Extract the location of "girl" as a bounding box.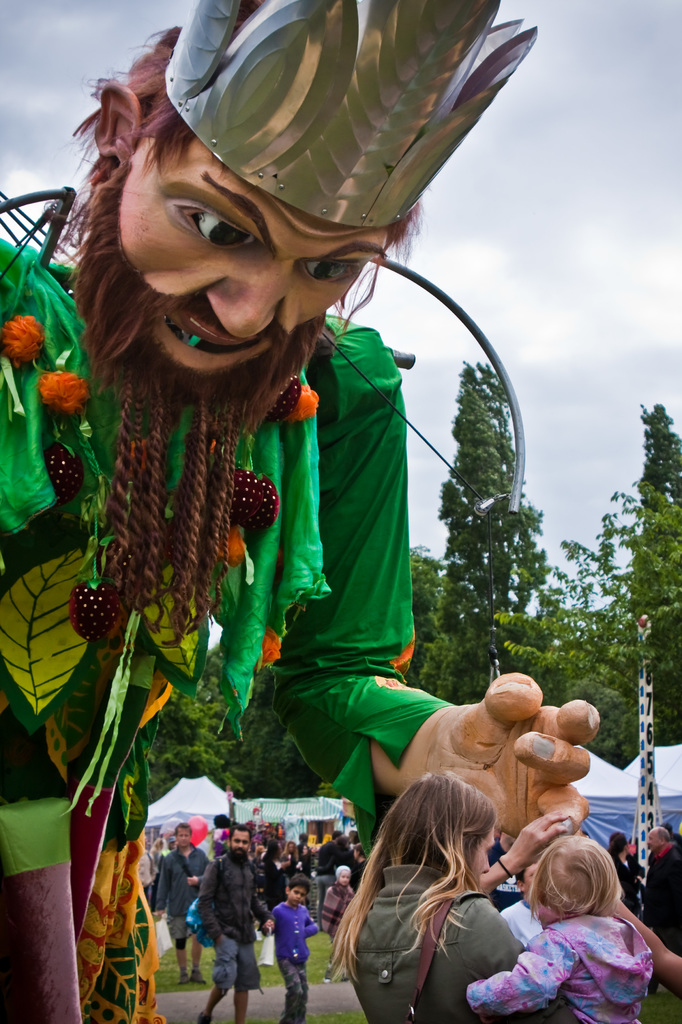
<bbox>466, 828, 657, 1023</bbox>.
